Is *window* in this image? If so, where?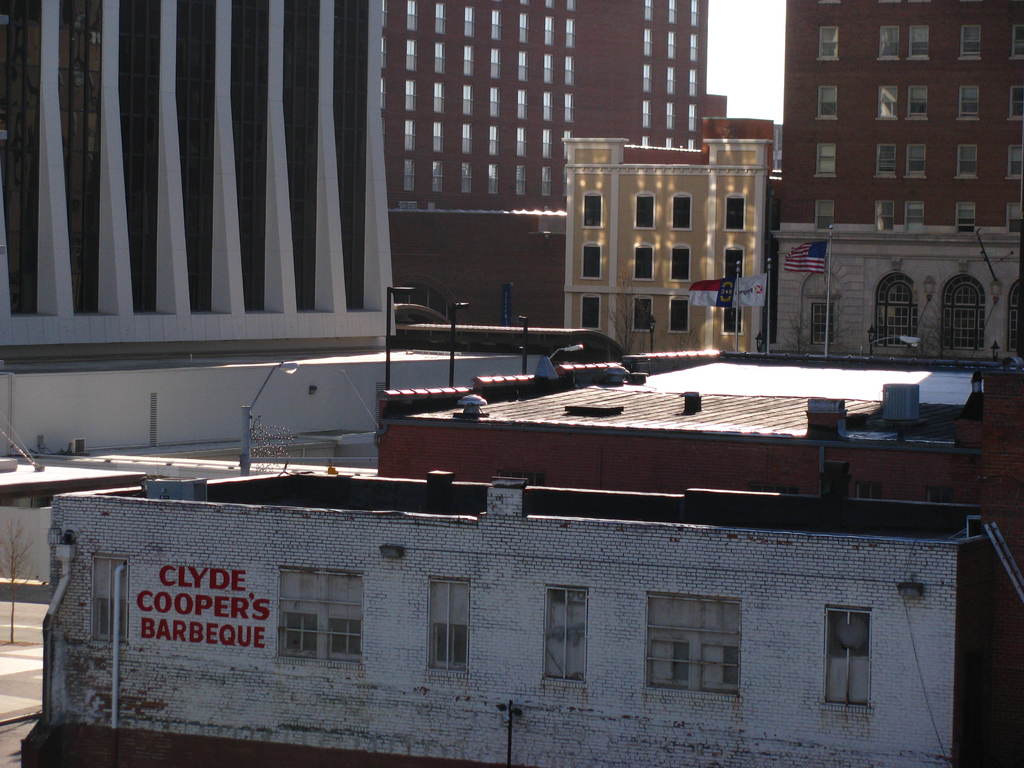
Yes, at 959:144:981:179.
